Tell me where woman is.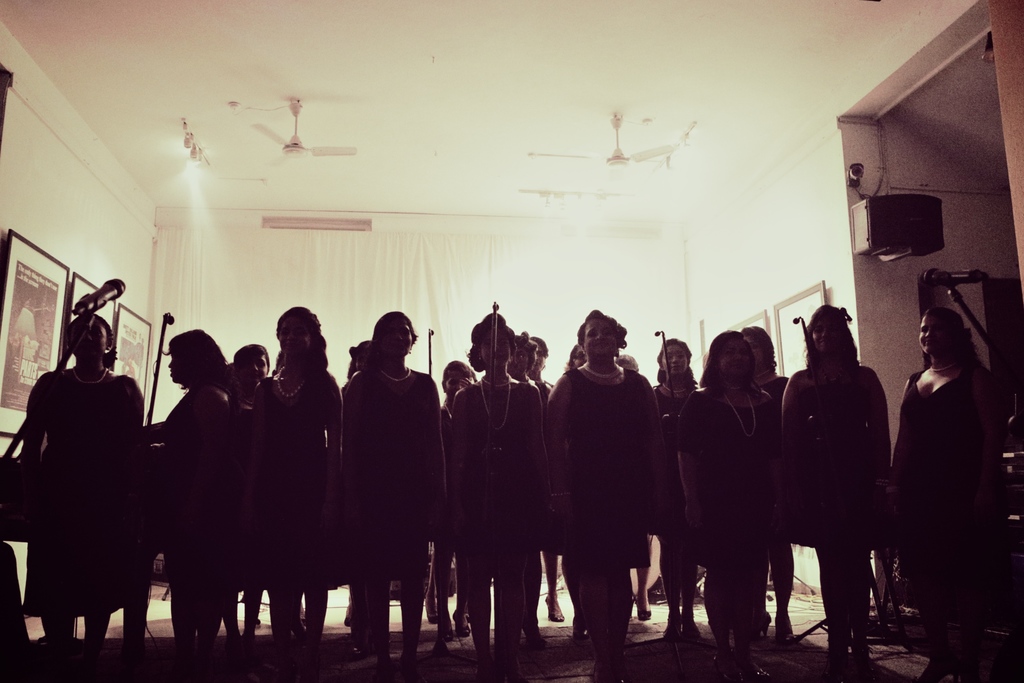
woman is at 505:331:548:645.
